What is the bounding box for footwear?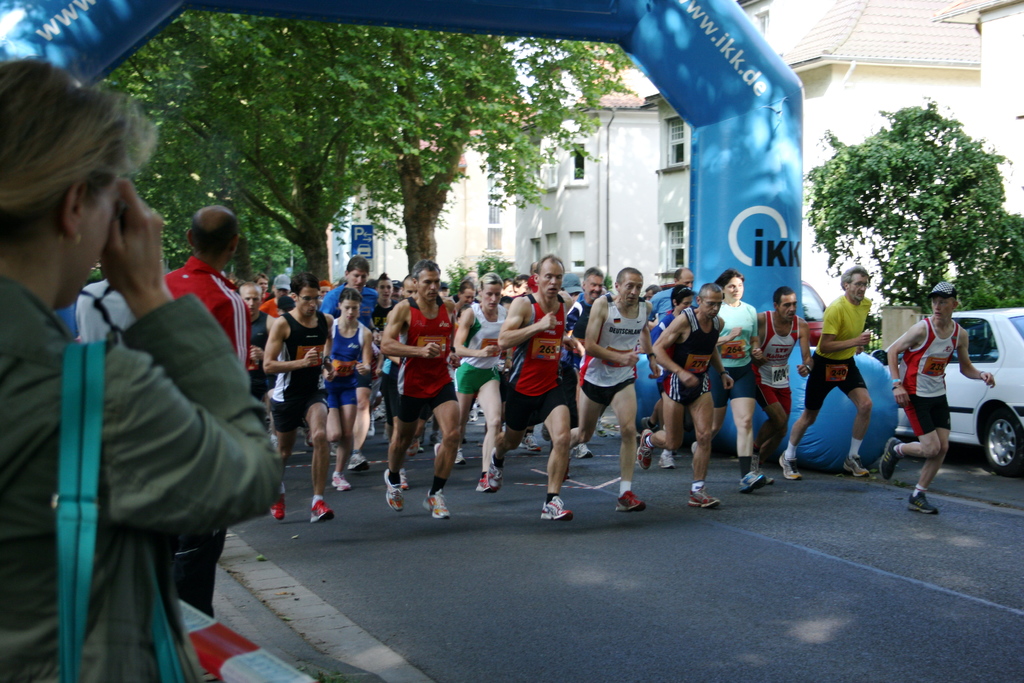
<box>270,499,285,520</box>.
